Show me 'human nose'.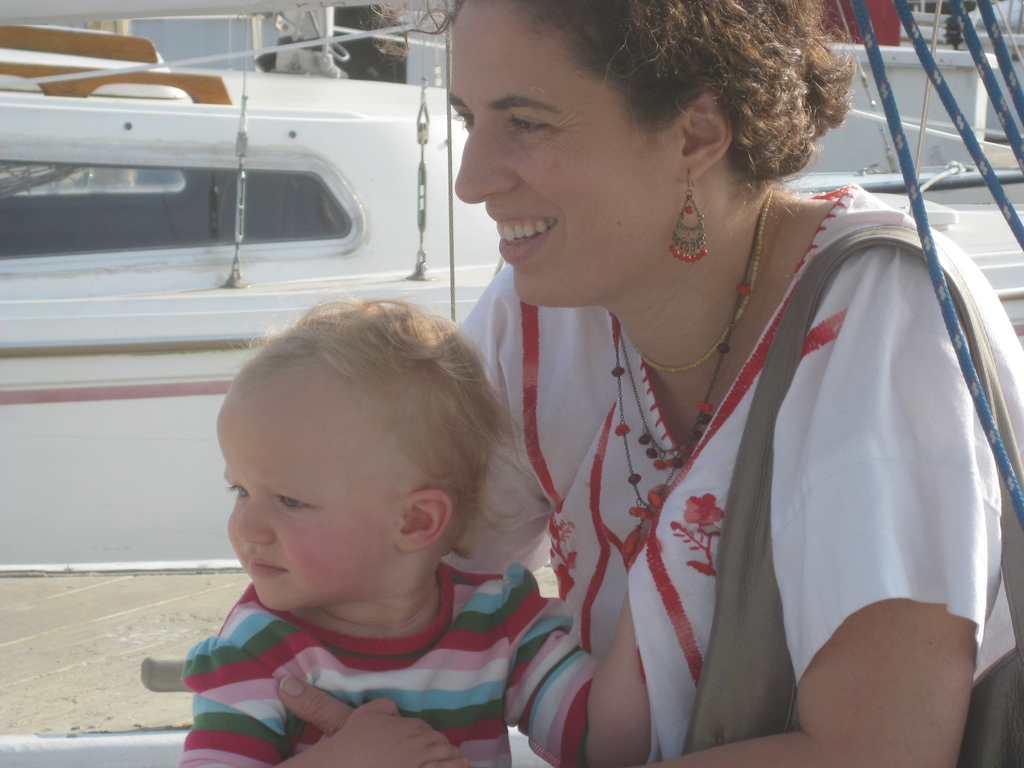
'human nose' is here: box(451, 129, 515, 205).
